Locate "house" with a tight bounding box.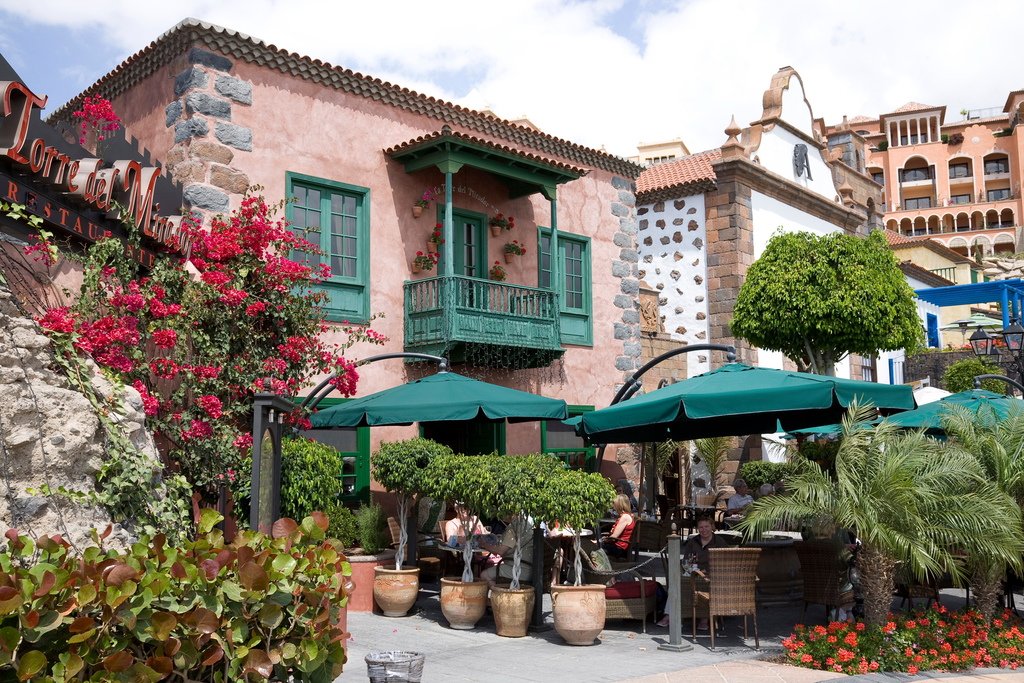
634, 66, 885, 557.
